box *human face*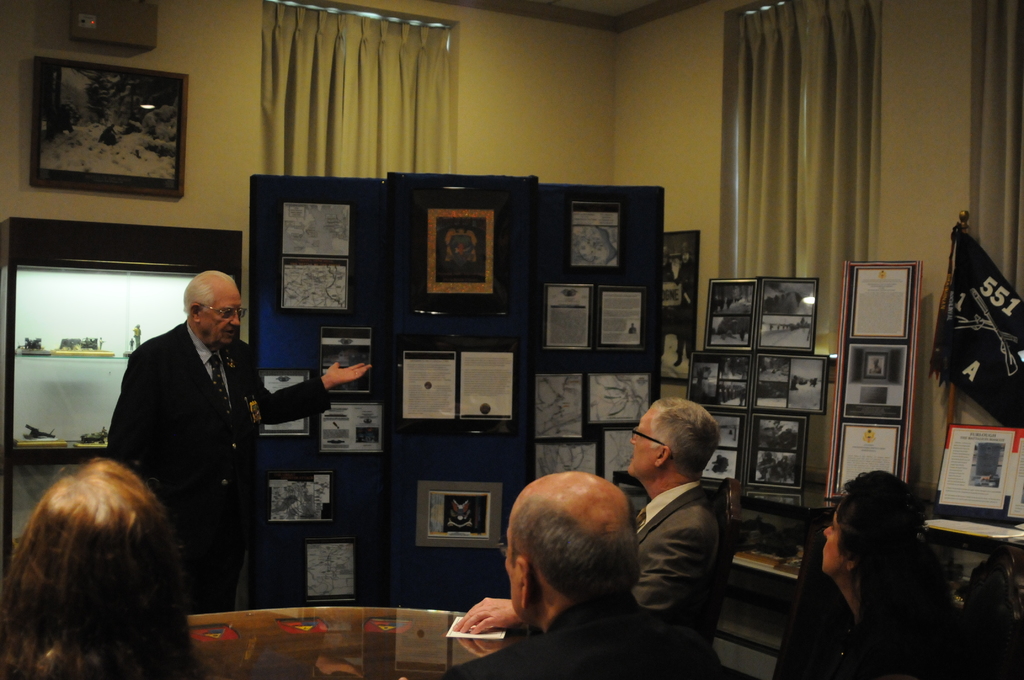
{"left": 504, "top": 512, "right": 516, "bottom": 614}
